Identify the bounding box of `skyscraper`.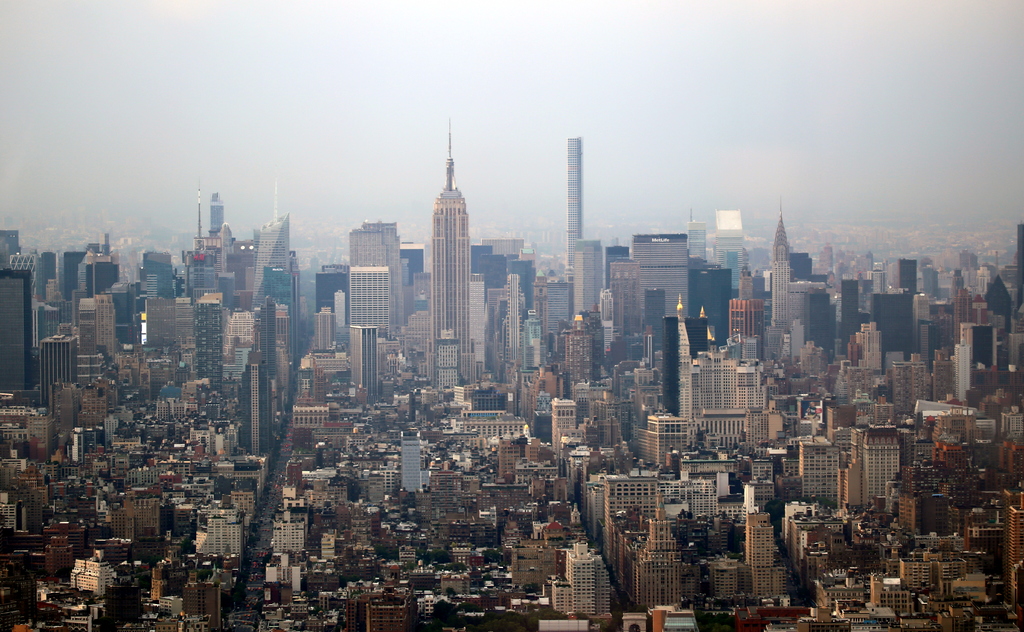
[left=485, top=276, right=536, bottom=385].
